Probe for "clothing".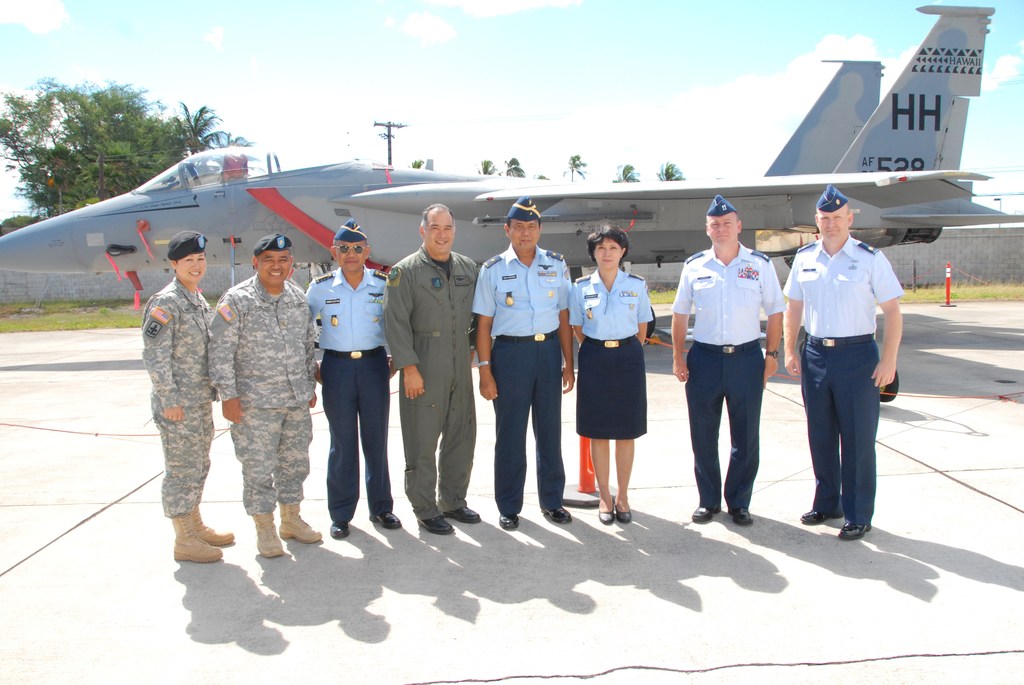
Probe result: Rect(206, 269, 325, 502).
